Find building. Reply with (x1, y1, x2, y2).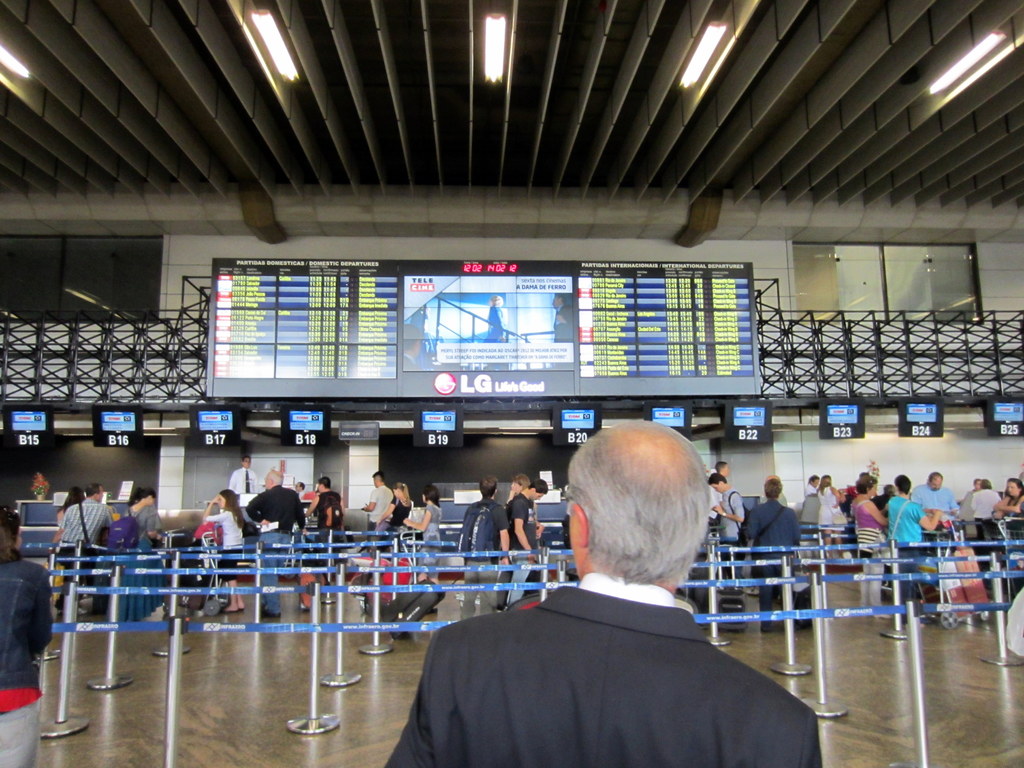
(0, 4, 1023, 767).
